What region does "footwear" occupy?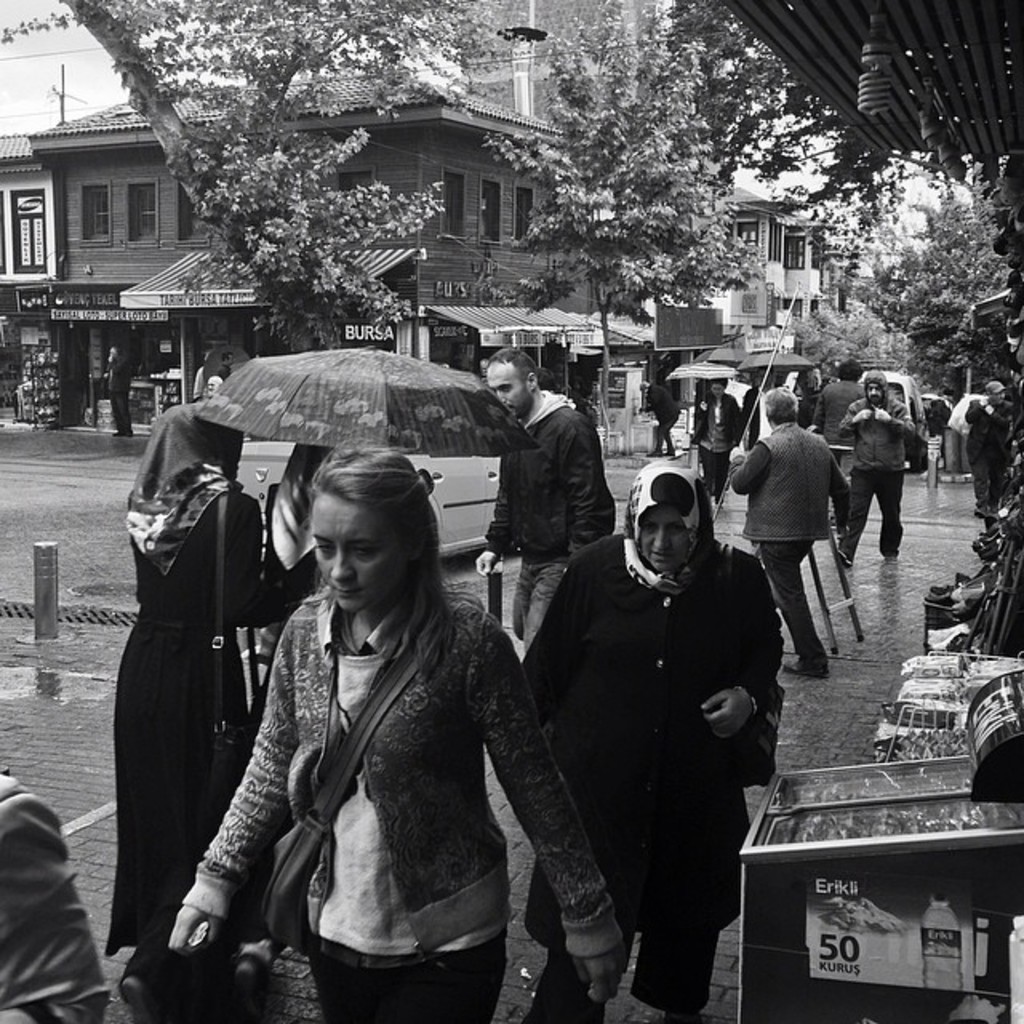
[x1=885, y1=550, x2=899, y2=563].
